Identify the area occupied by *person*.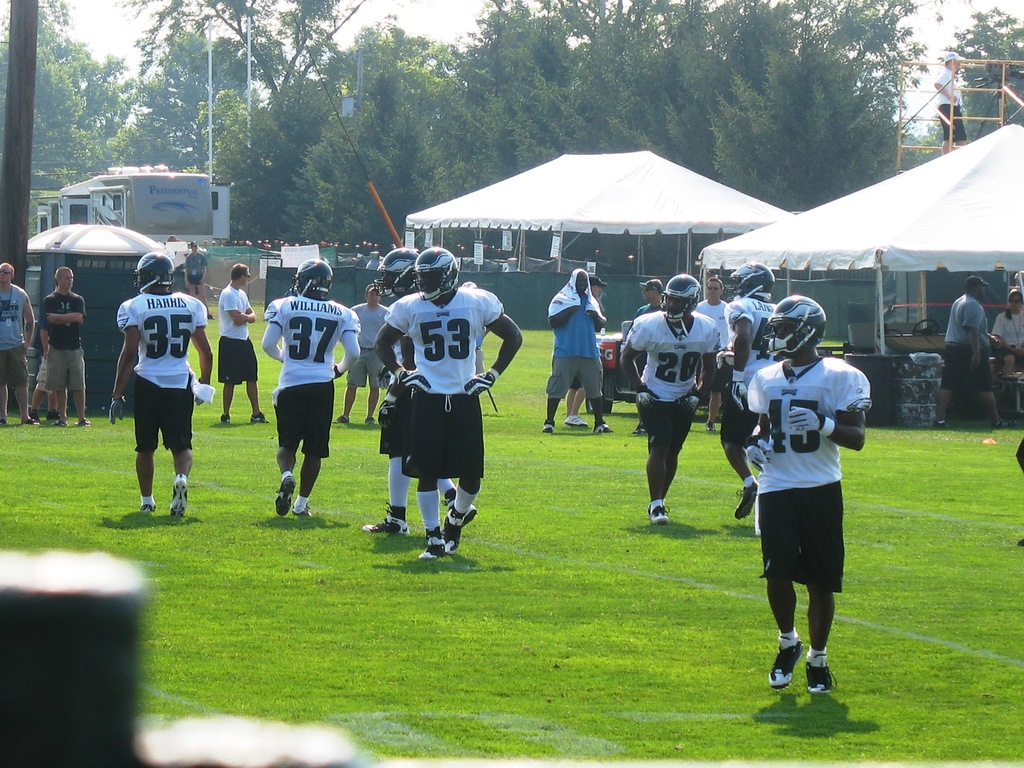
Area: locate(215, 261, 268, 422).
